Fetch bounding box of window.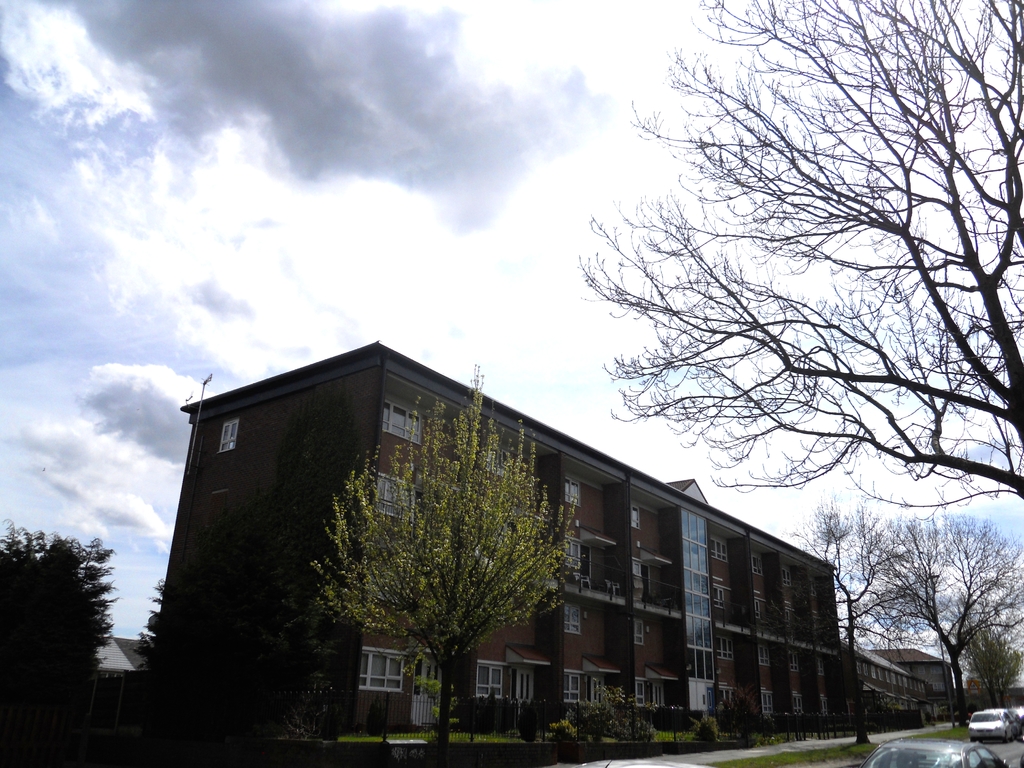
Bbox: bbox=(754, 644, 770, 666).
